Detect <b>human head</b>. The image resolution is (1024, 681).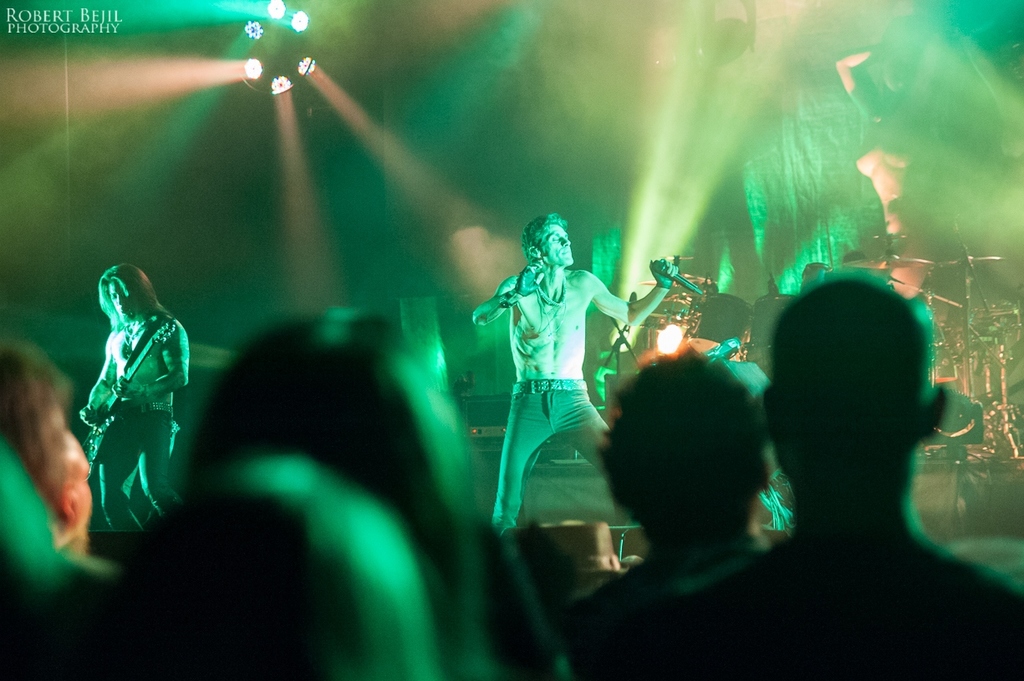
(54, 428, 93, 551).
